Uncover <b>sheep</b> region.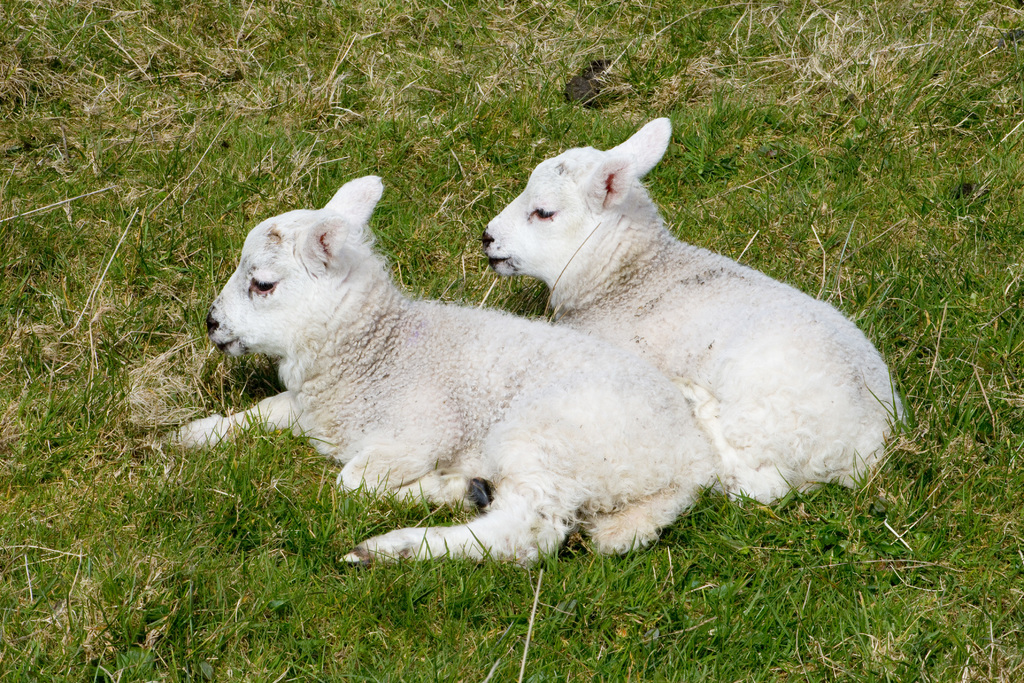
Uncovered: Rect(154, 174, 720, 573).
